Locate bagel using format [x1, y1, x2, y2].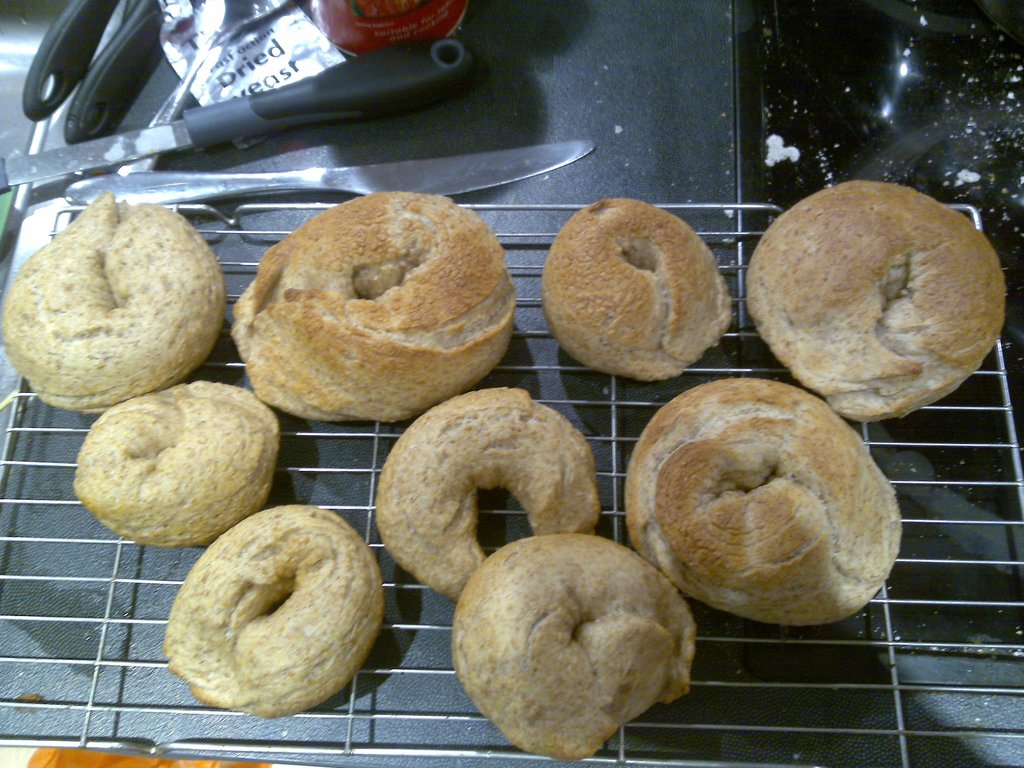
[166, 504, 388, 714].
